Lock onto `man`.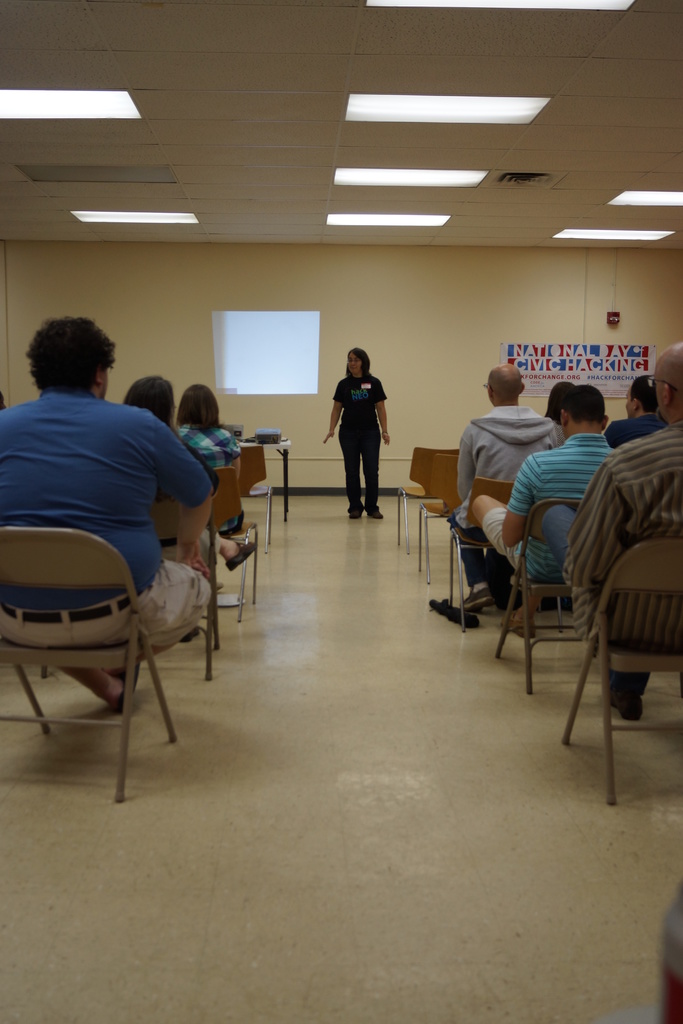
Locked: pyautogui.locateOnScreen(5, 349, 223, 721).
